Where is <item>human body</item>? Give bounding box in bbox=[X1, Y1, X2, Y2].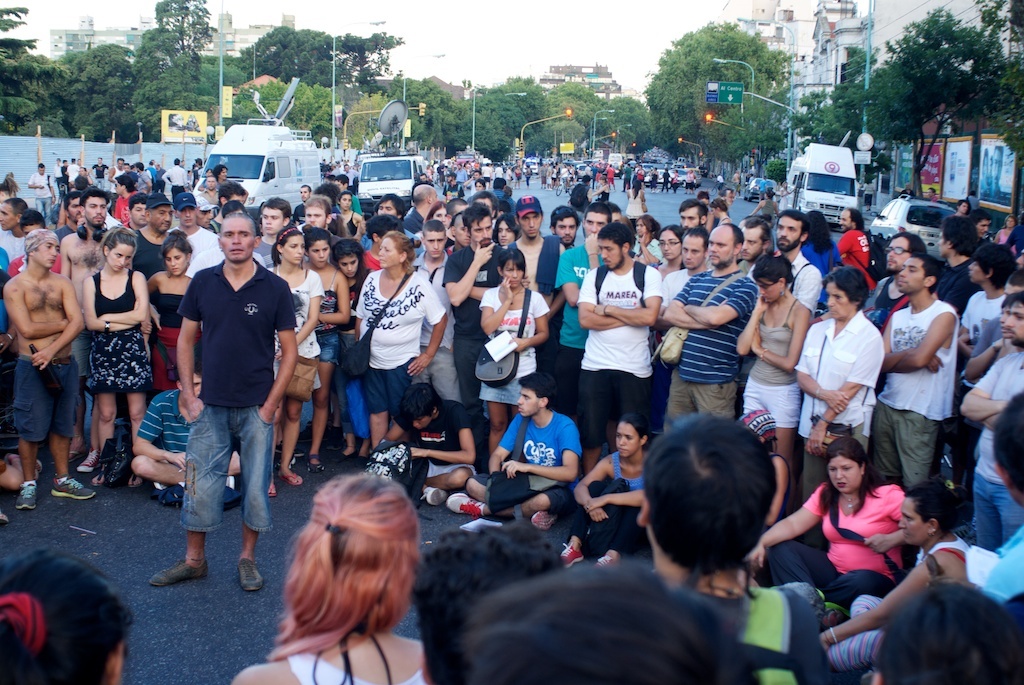
bbox=[58, 215, 150, 479].
